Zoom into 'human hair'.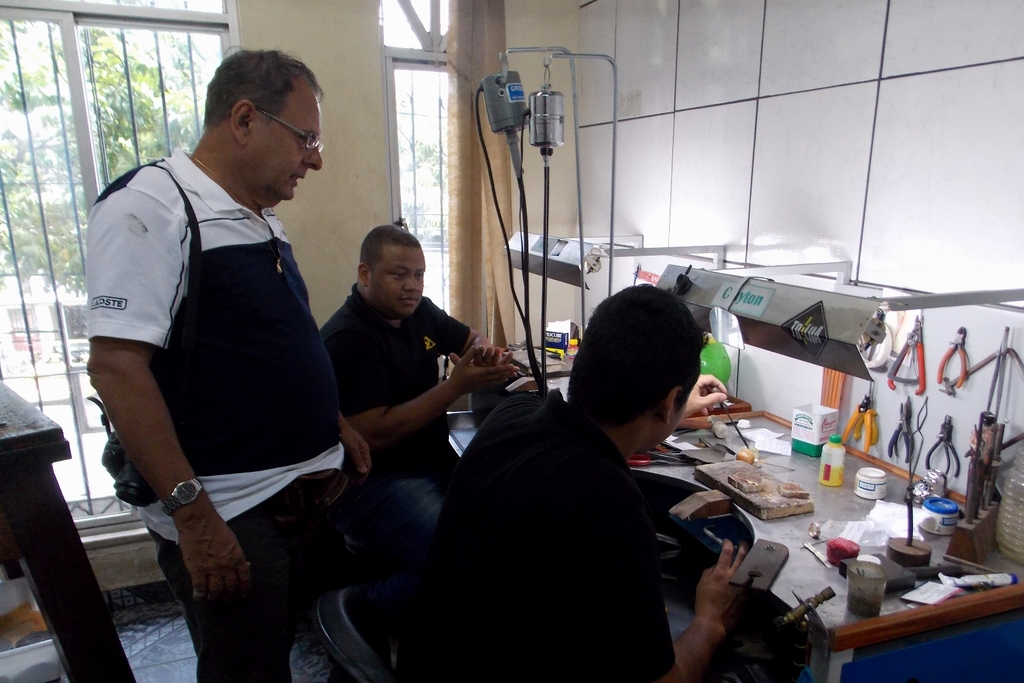
Zoom target: {"left": 565, "top": 285, "right": 710, "bottom": 428}.
